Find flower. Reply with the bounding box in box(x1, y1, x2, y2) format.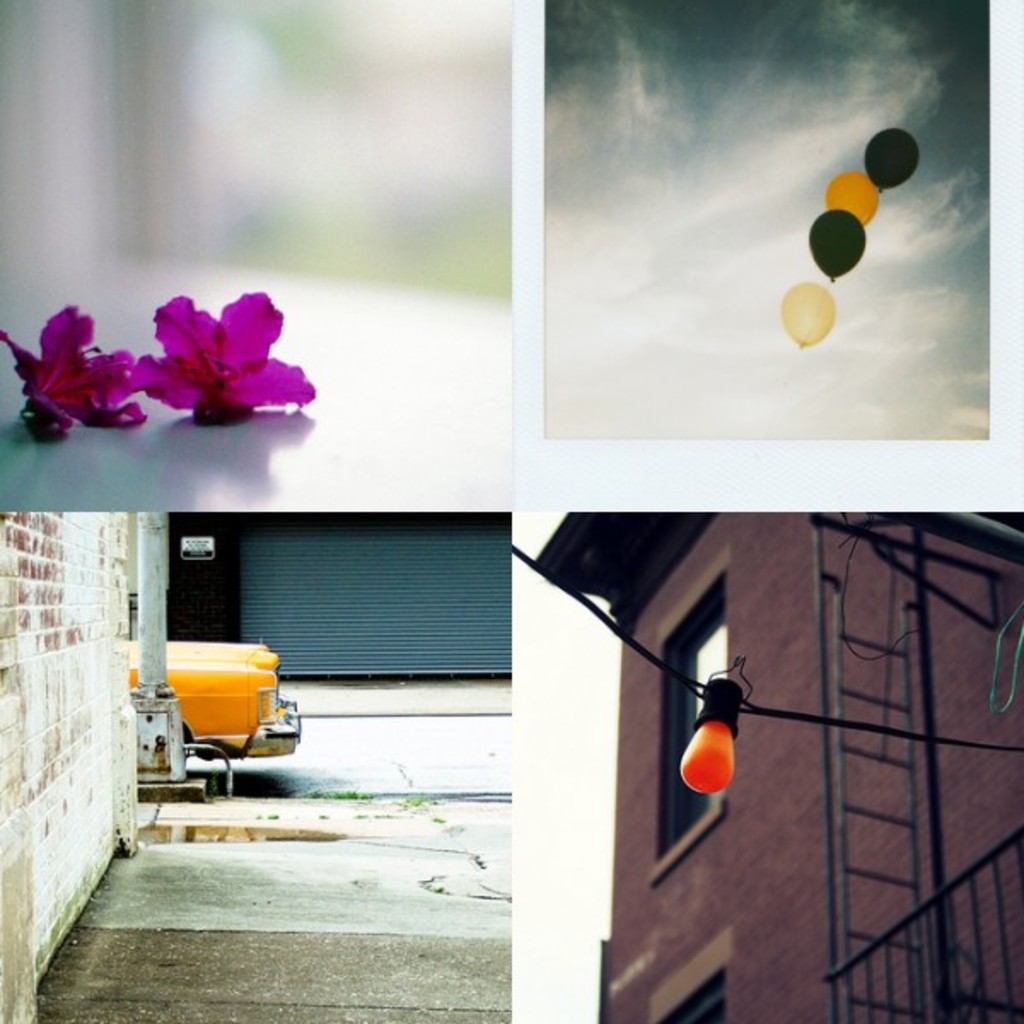
box(121, 290, 314, 425).
